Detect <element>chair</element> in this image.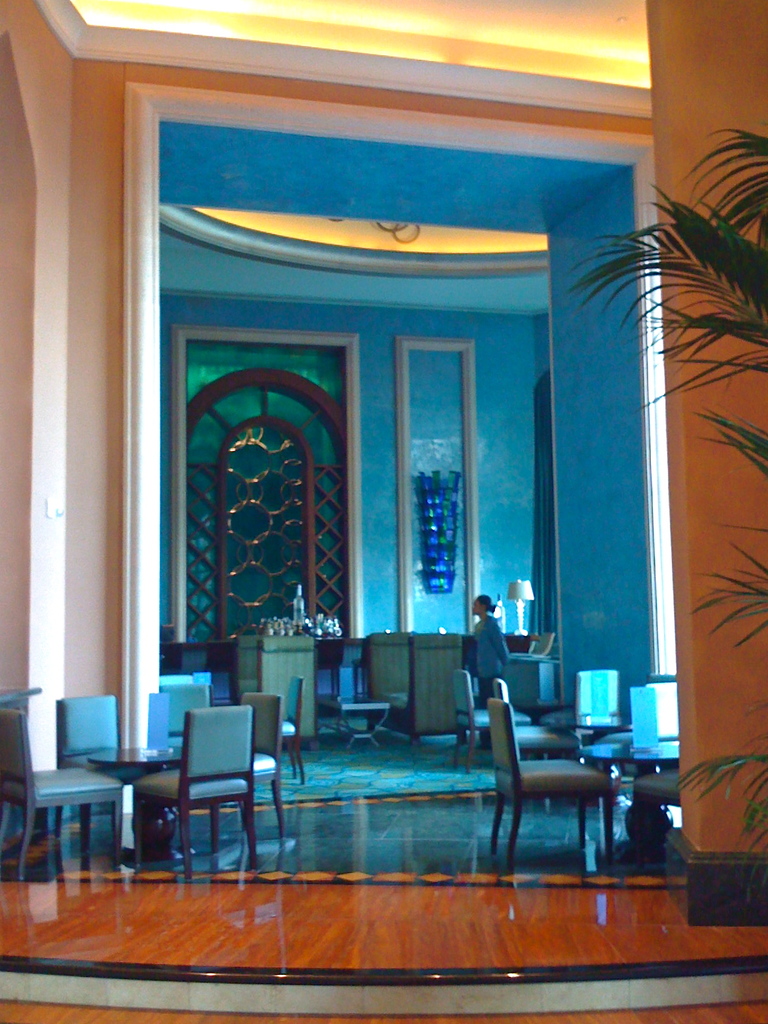
Detection: (left=3, top=699, right=113, bottom=892).
